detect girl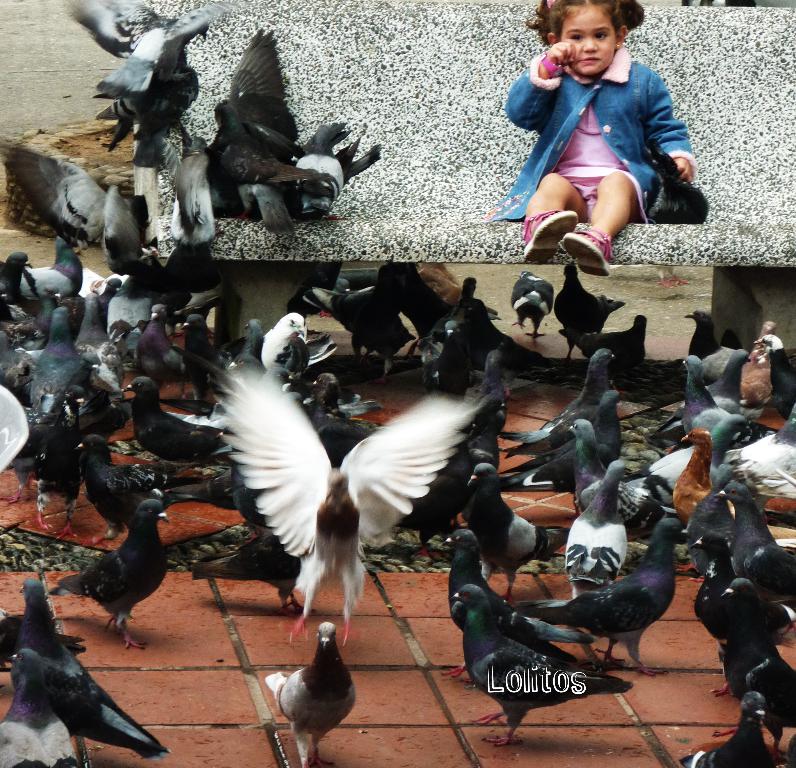
(484, 0, 710, 273)
